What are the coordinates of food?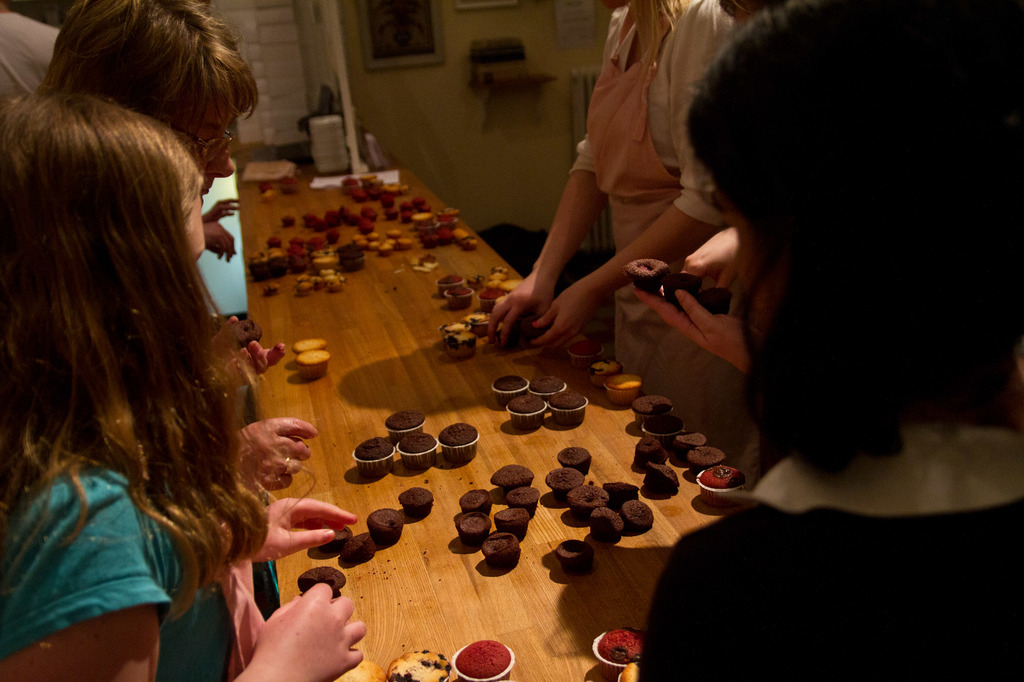
rect(350, 408, 477, 478).
